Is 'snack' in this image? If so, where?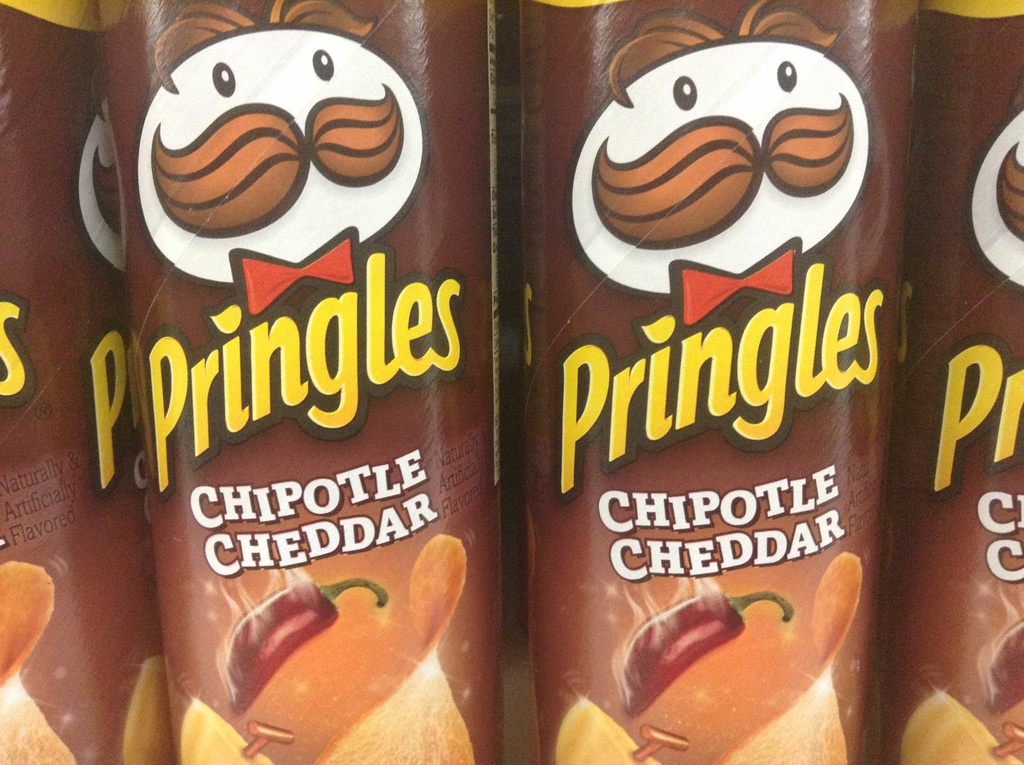
Yes, at {"x1": 255, "y1": 534, "x2": 468, "y2": 764}.
